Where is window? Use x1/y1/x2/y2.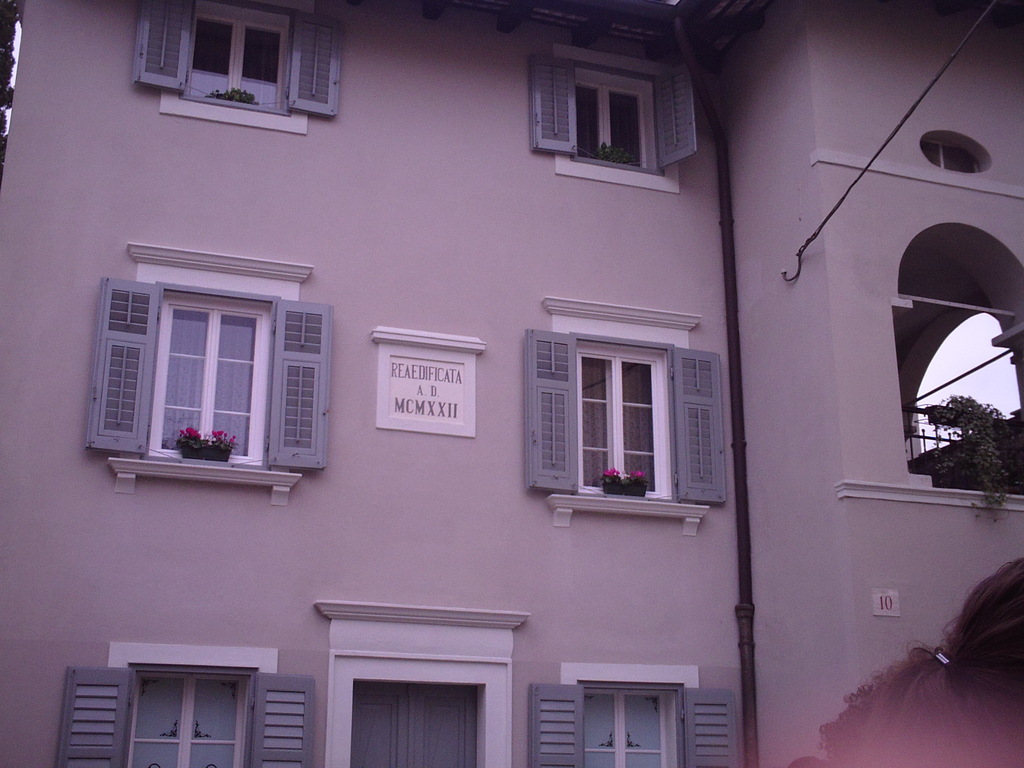
90/255/330/486.
